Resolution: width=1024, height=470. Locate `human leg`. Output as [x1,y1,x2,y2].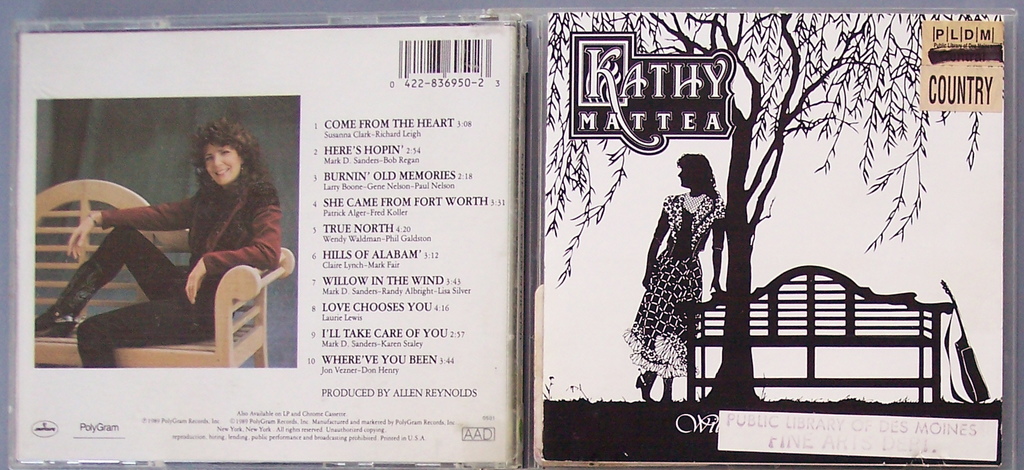
[75,295,206,370].
